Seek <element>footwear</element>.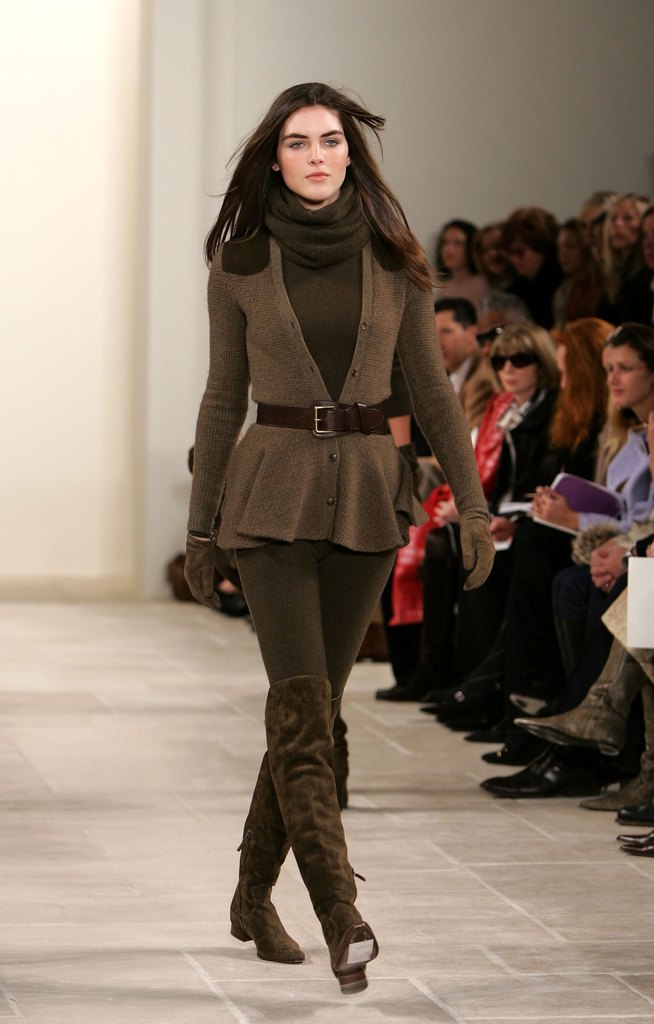
x1=511, y1=547, x2=653, y2=783.
